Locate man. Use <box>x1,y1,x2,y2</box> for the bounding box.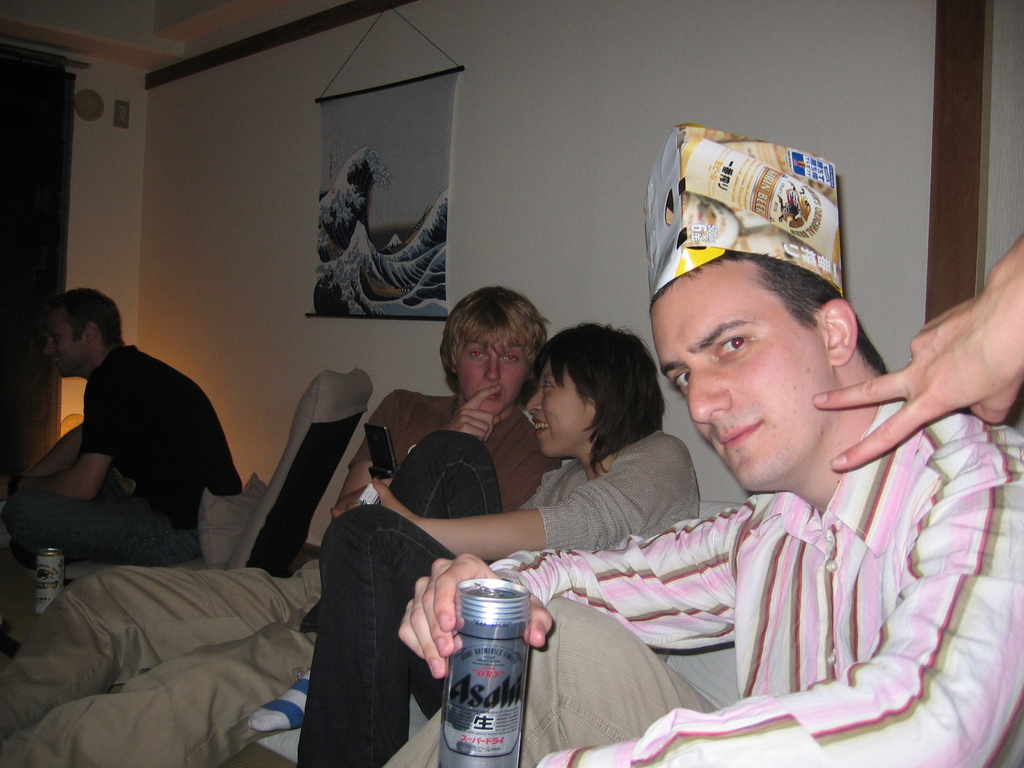
<box>385,124,1023,767</box>.
